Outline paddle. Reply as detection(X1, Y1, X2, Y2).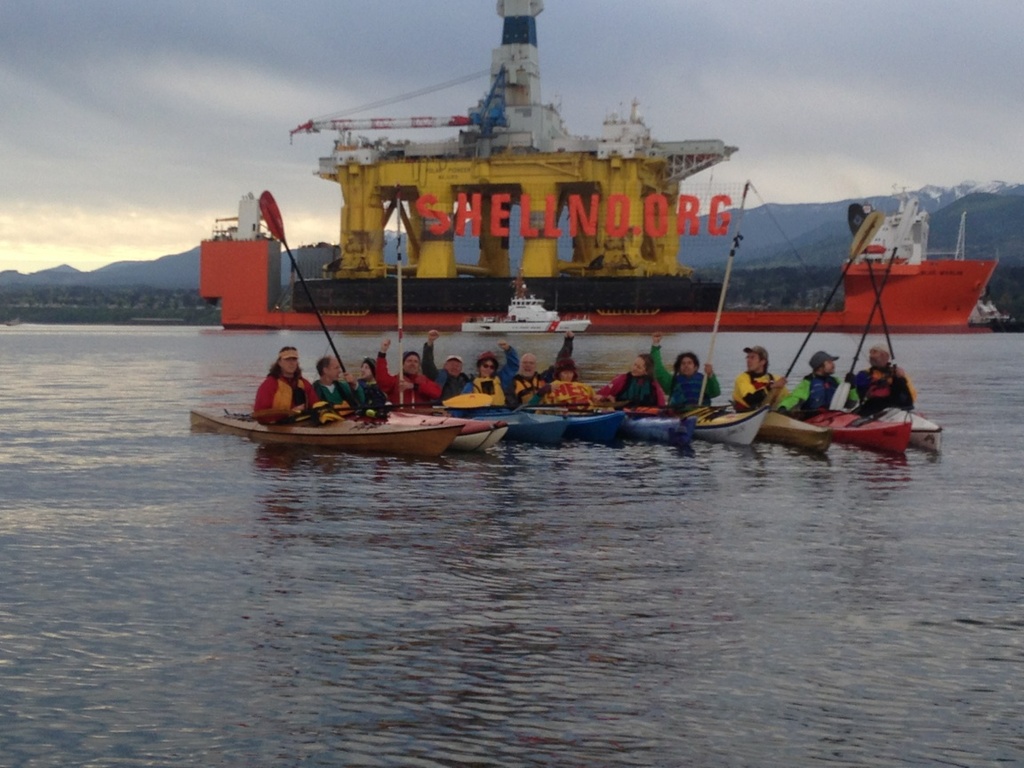
detection(762, 207, 886, 408).
